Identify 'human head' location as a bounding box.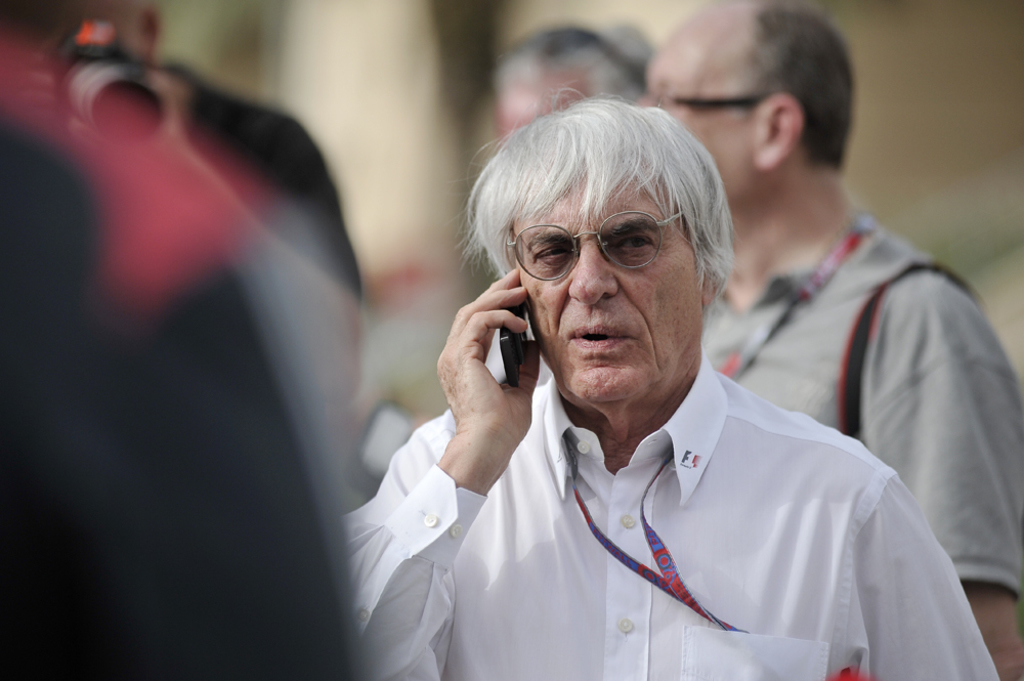
left=638, top=0, right=852, bottom=223.
